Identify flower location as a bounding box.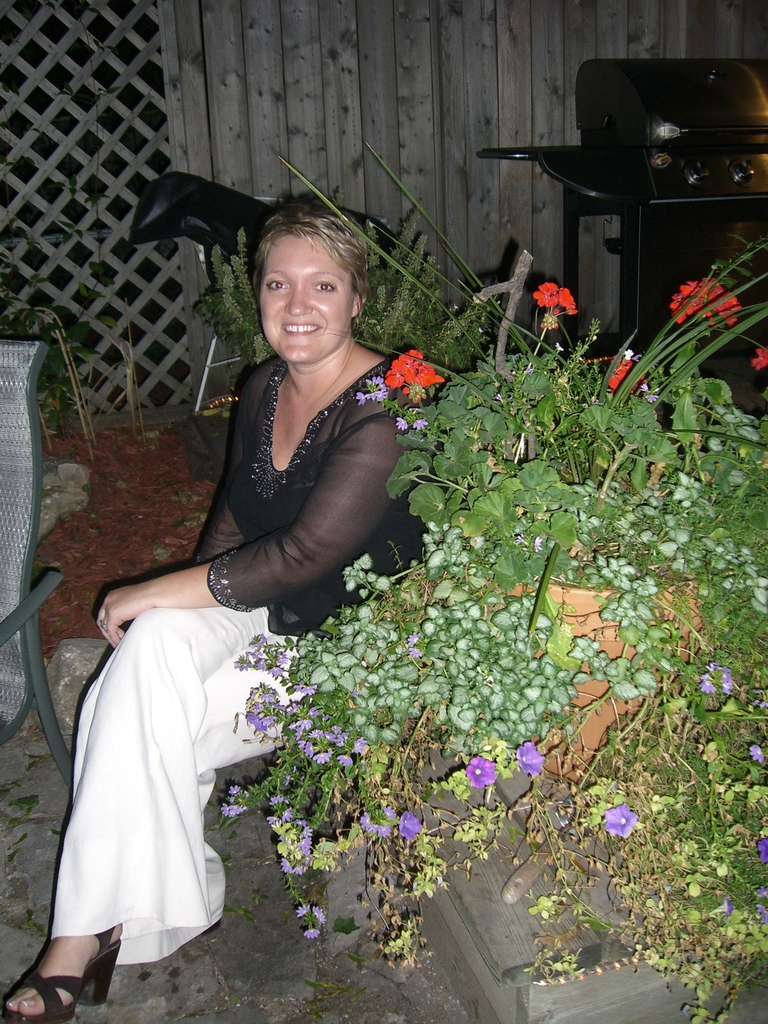
<box>464,755,495,788</box>.
